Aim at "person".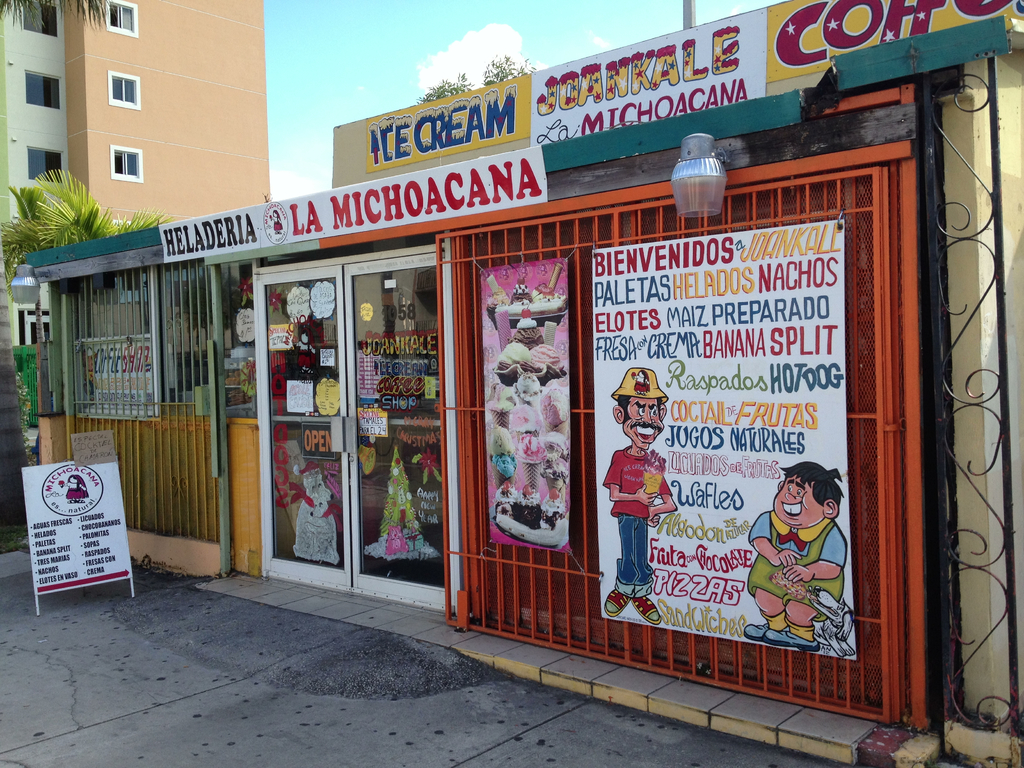
Aimed at locate(600, 366, 678, 626).
